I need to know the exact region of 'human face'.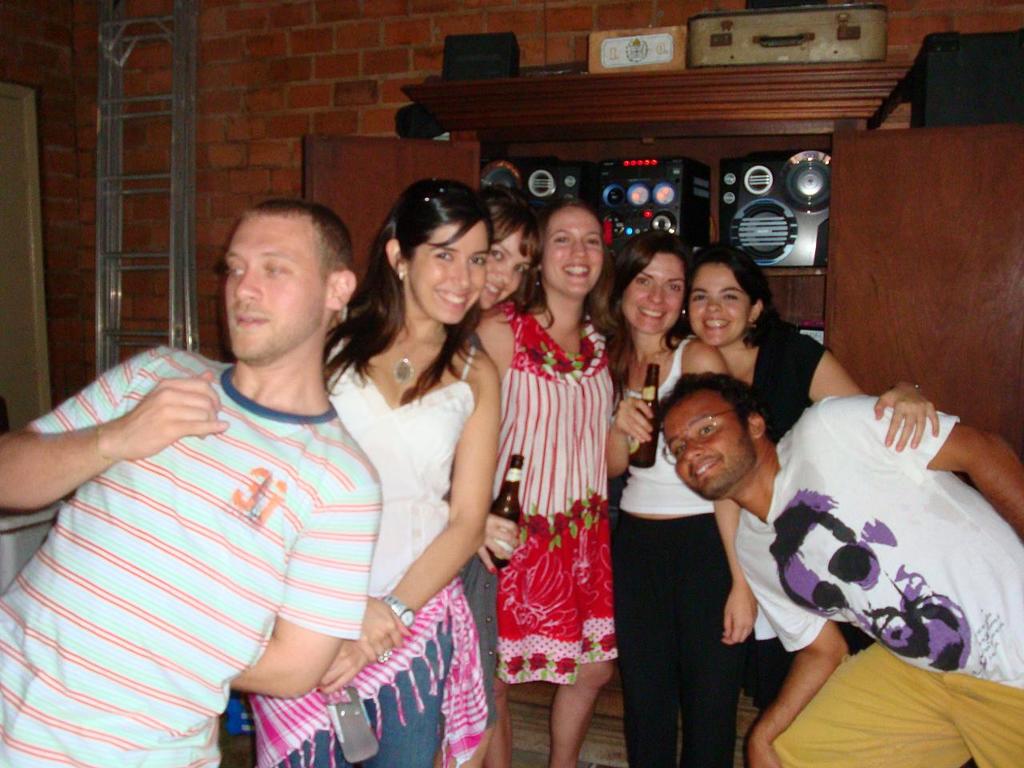
Region: 622 250 686 334.
